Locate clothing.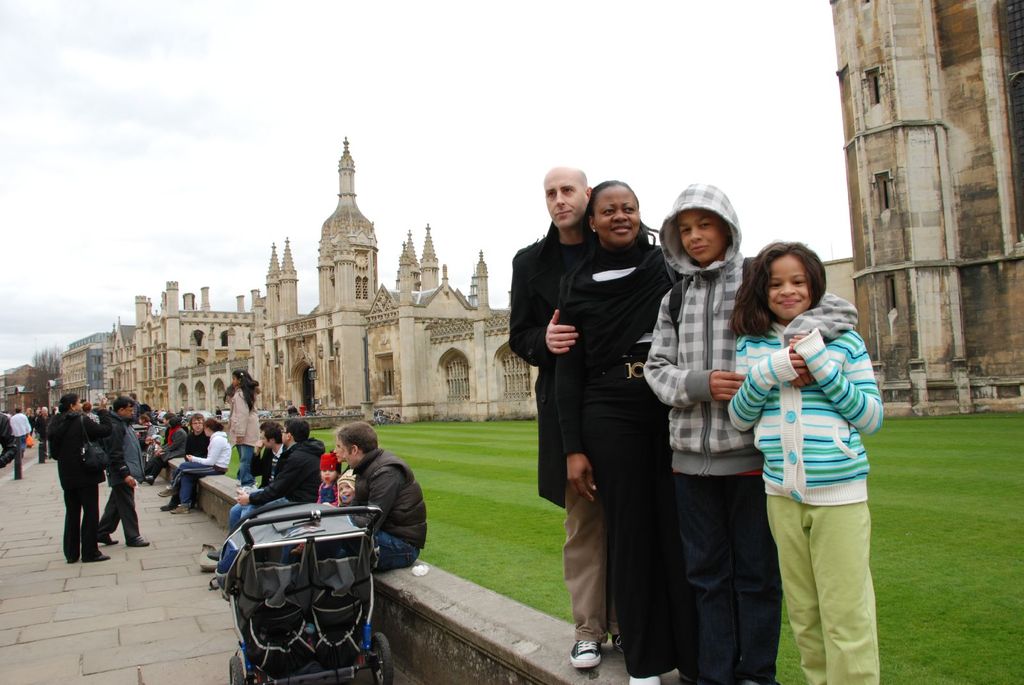
Bounding box: <bbox>559, 248, 684, 671</bbox>.
